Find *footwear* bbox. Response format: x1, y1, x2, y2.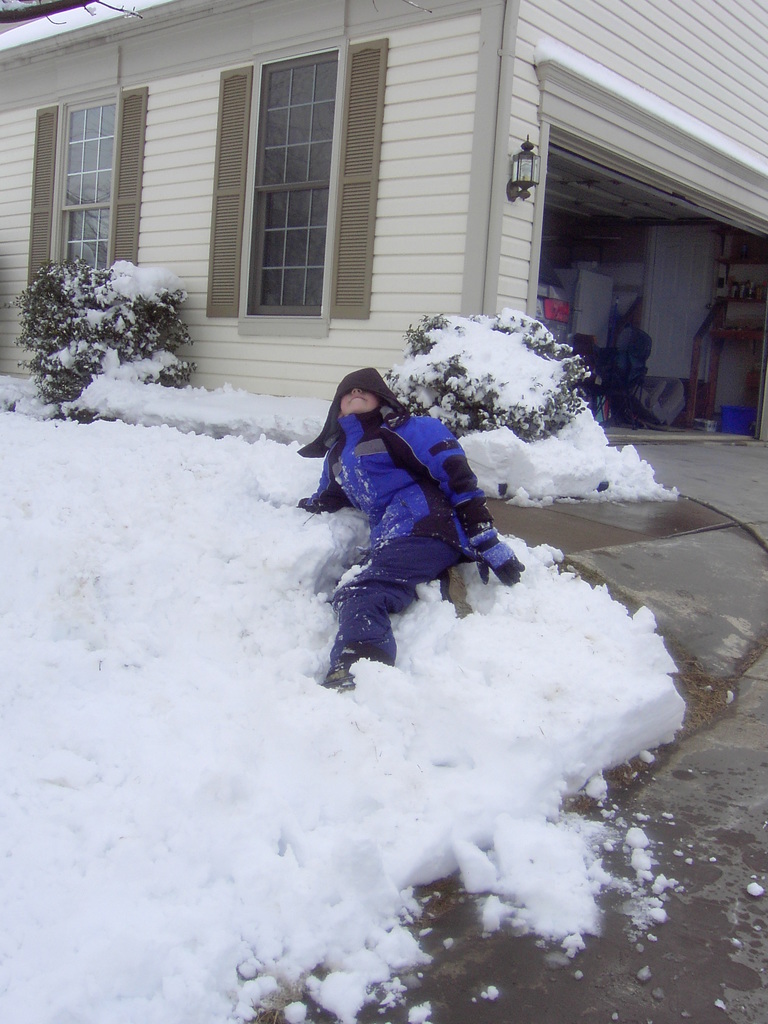
314, 646, 370, 688.
